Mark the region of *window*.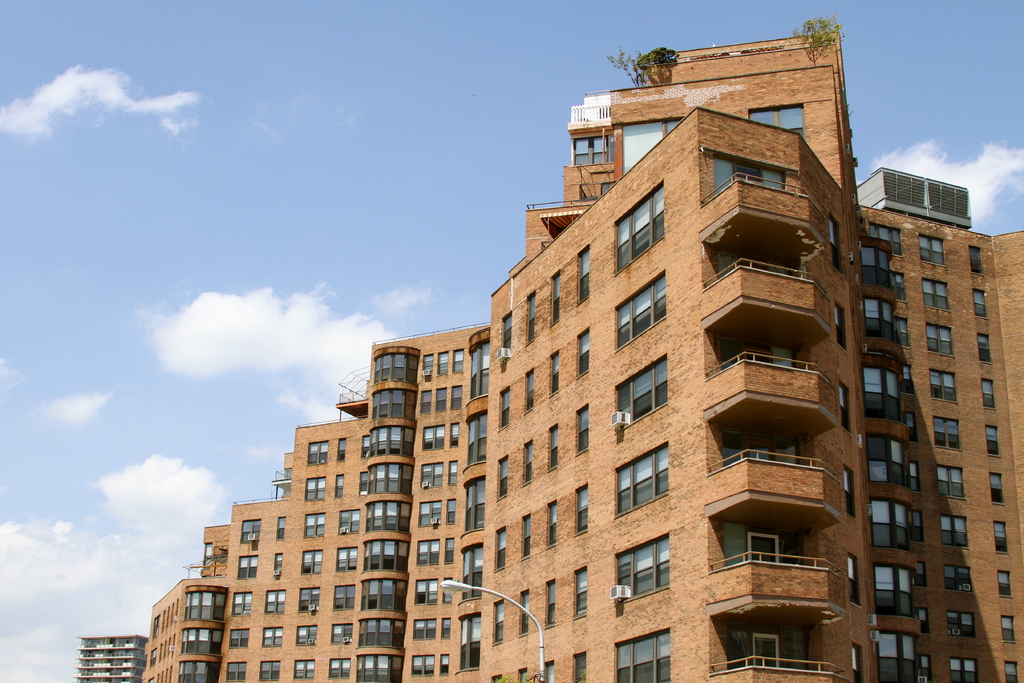
Region: (x1=947, y1=611, x2=980, y2=638).
